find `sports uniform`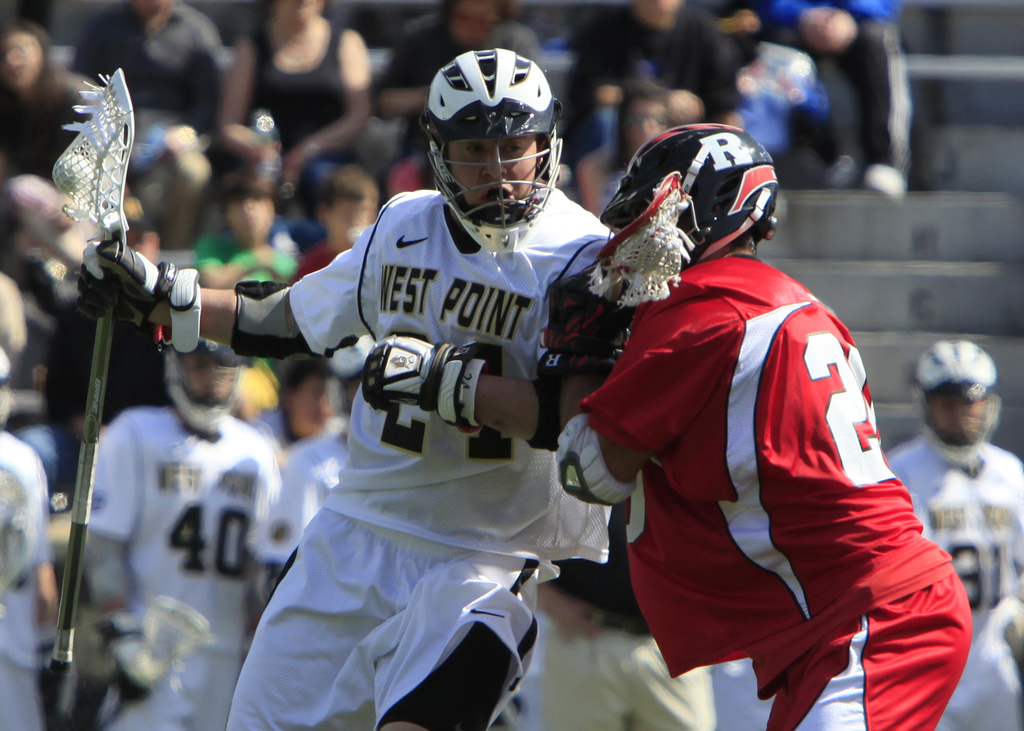
0/424/49/730
